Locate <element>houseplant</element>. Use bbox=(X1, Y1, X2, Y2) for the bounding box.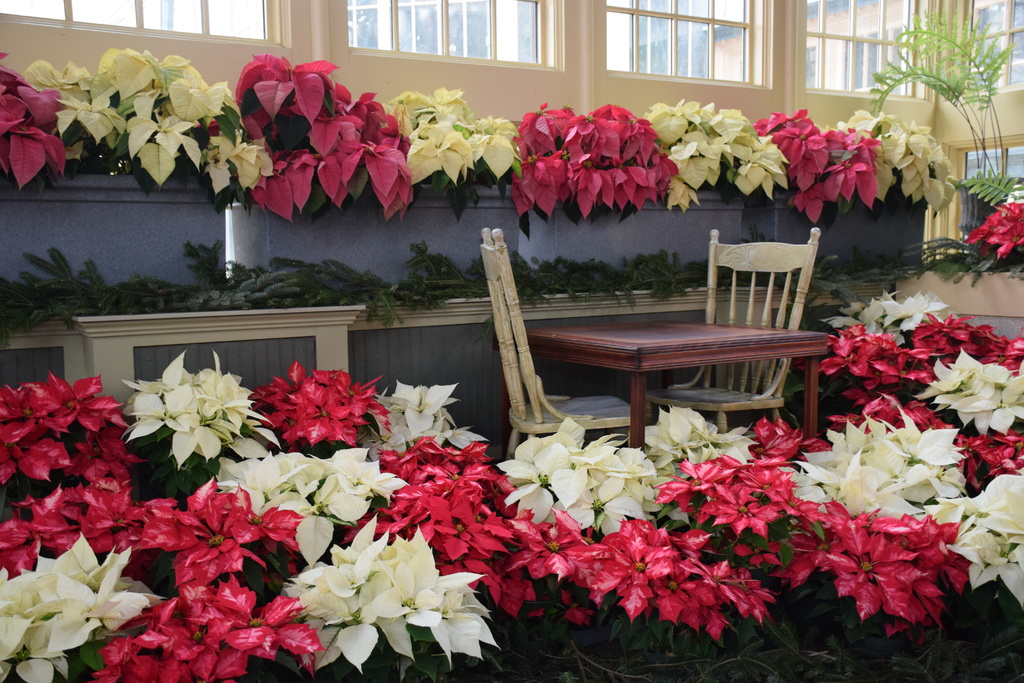
bbox=(0, 50, 272, 284).
